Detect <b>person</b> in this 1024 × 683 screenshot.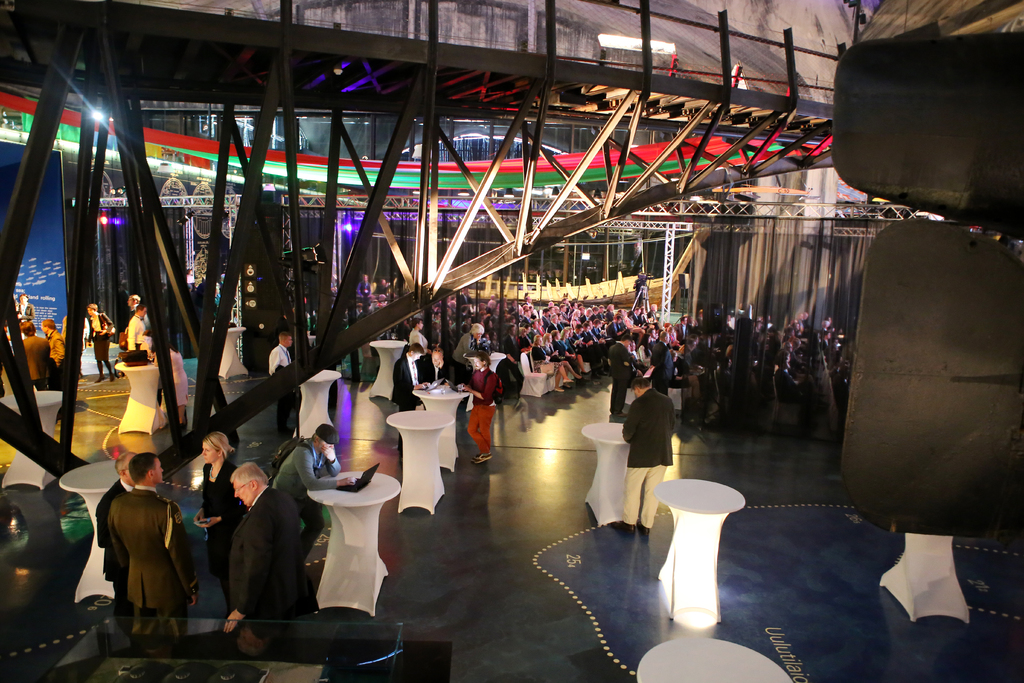
Detection: BBox(456, 349, 506, 470).
